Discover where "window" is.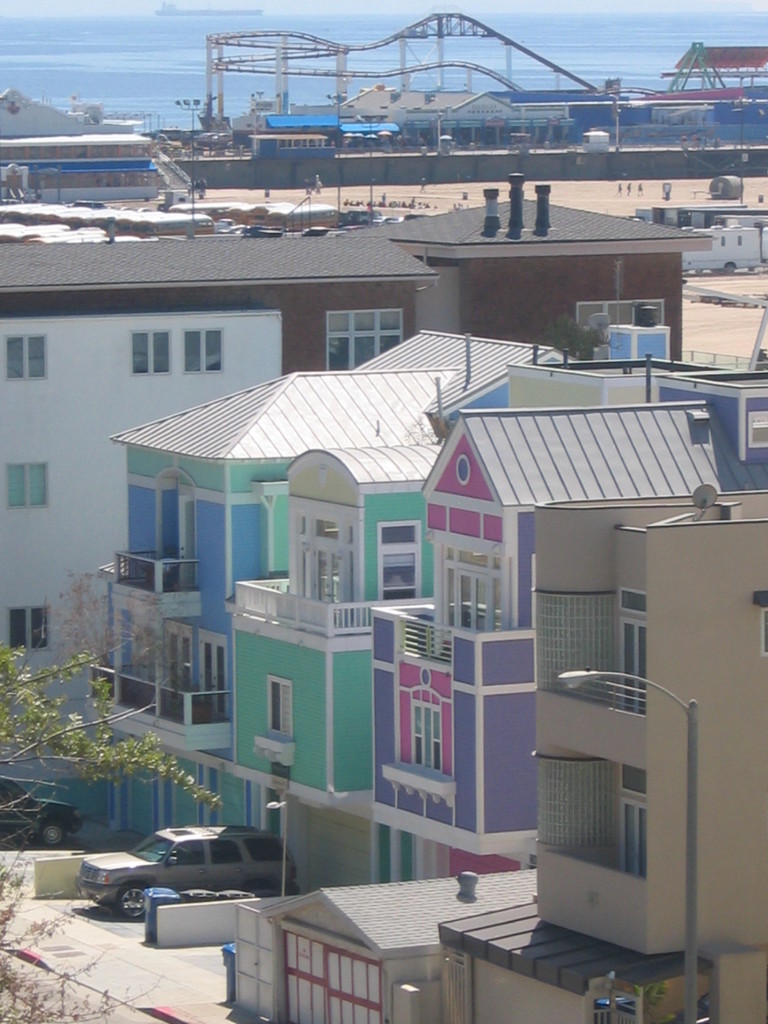
Discovered at Rect(408, 700, 438, 765).
